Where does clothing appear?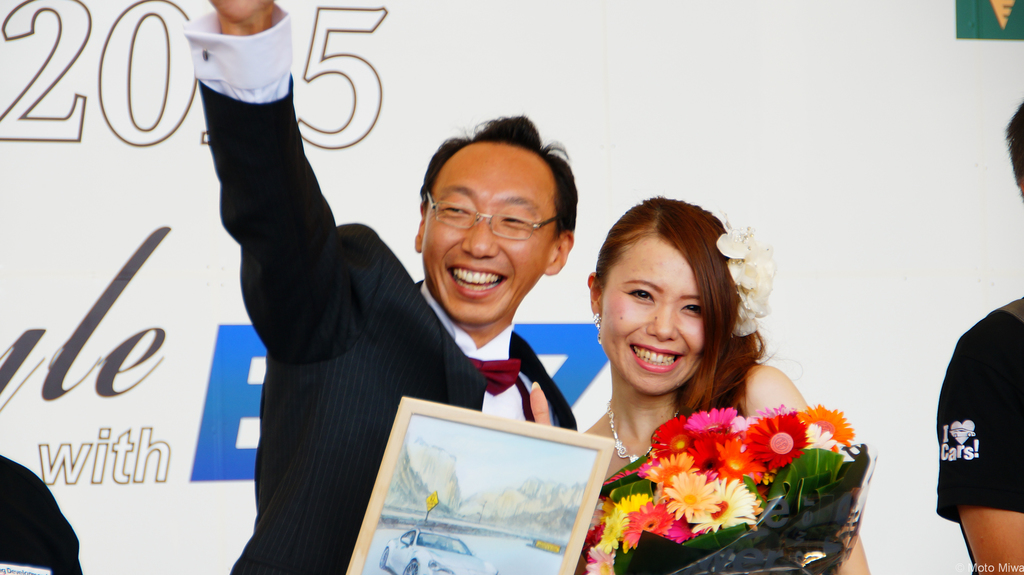
Appears at bbox=[937, 293, 1023, 574].
